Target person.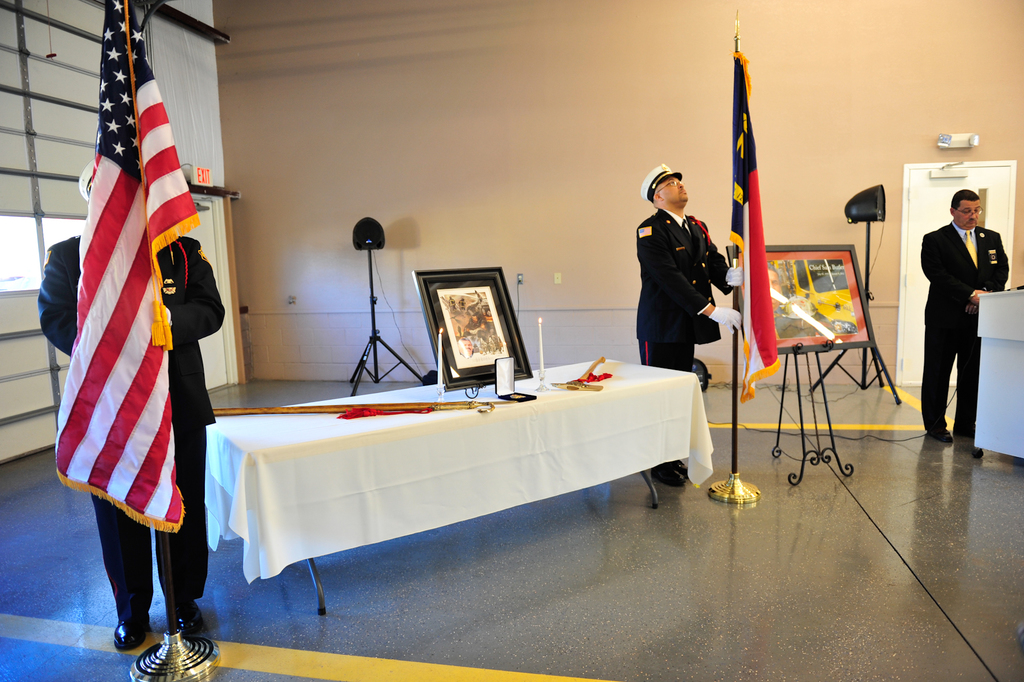
Target region: [921, 188, 1007, 442].
